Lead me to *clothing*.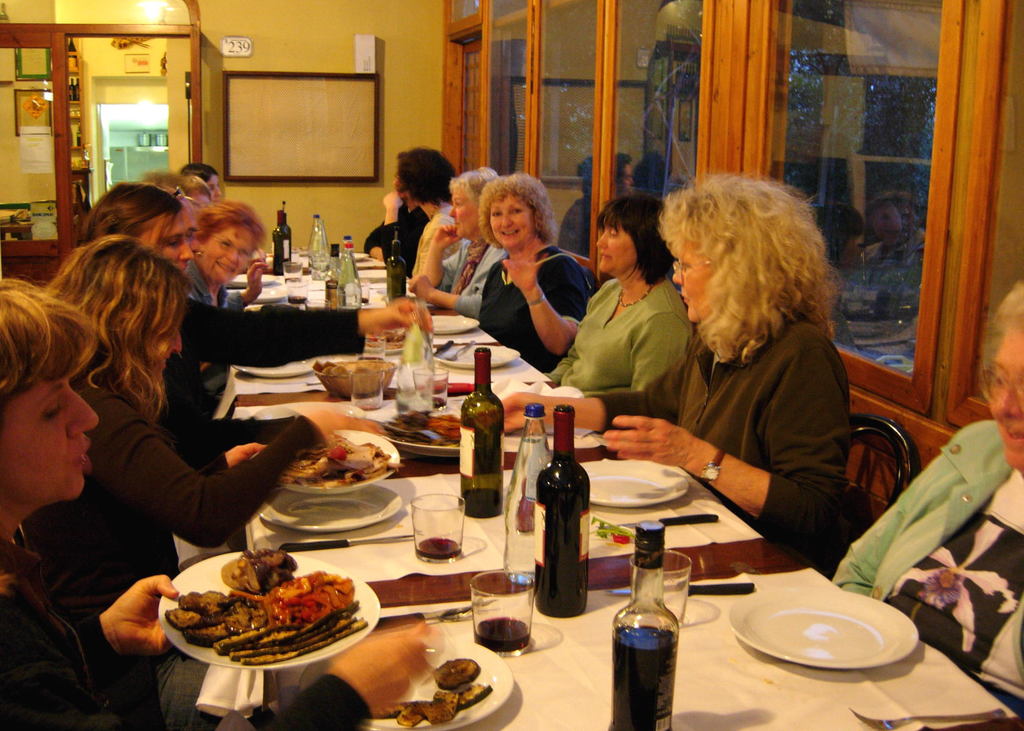
Lead to box(364, 211, 419, 268).
